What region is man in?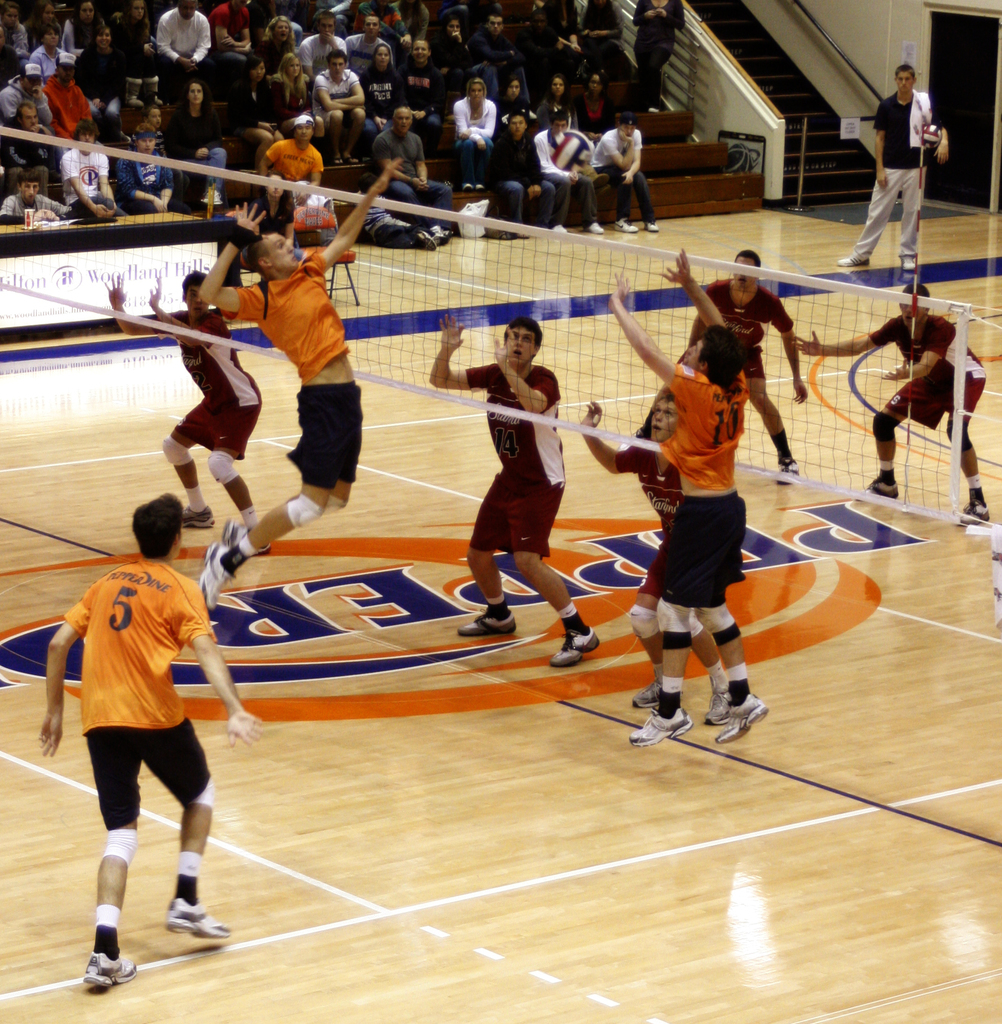
578/392/732/726.
